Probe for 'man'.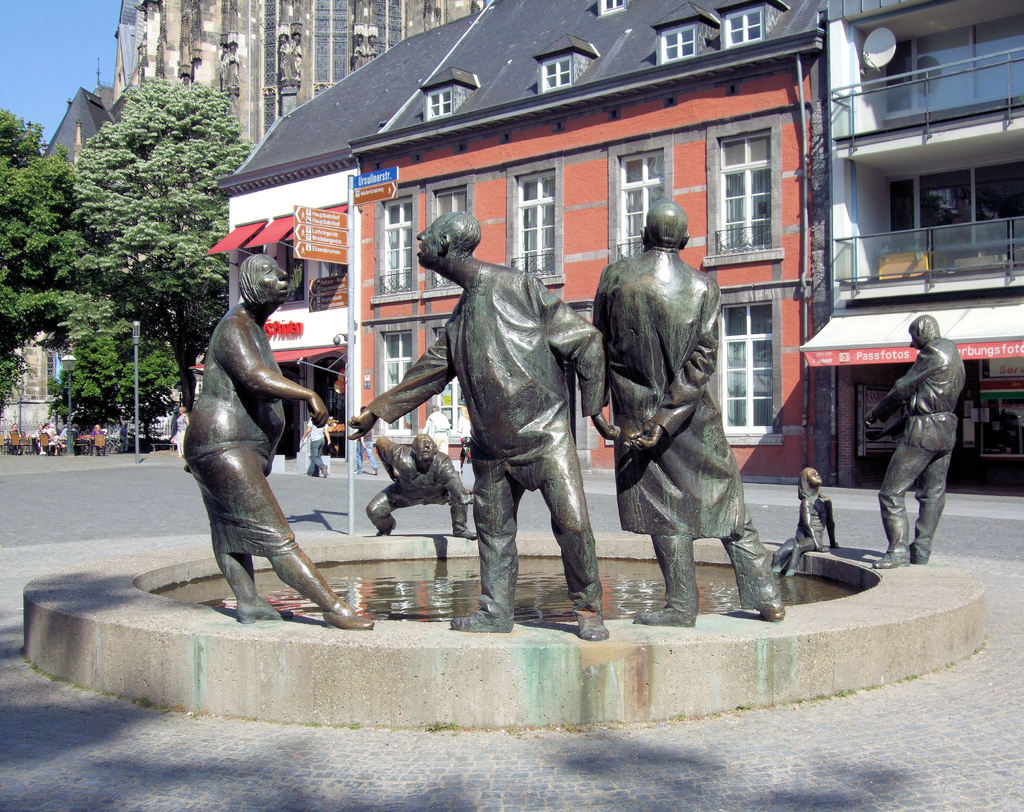
Probe result: <region>424, 400, 447, 455</region>.
